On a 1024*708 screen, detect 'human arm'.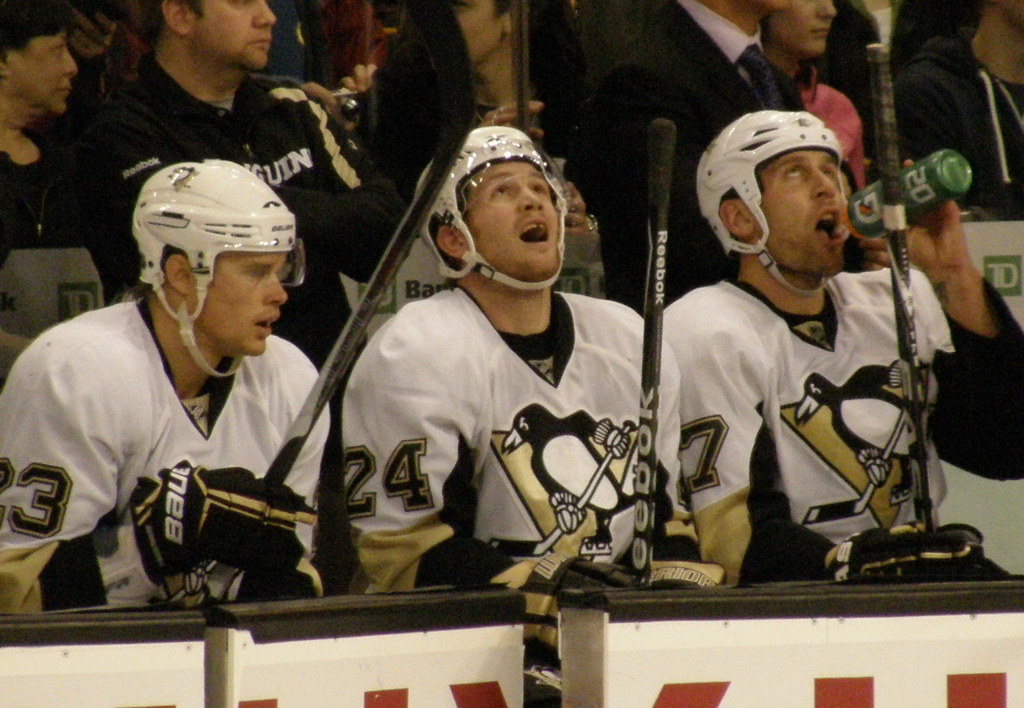
bbox=(561, 179, 586, 233).
